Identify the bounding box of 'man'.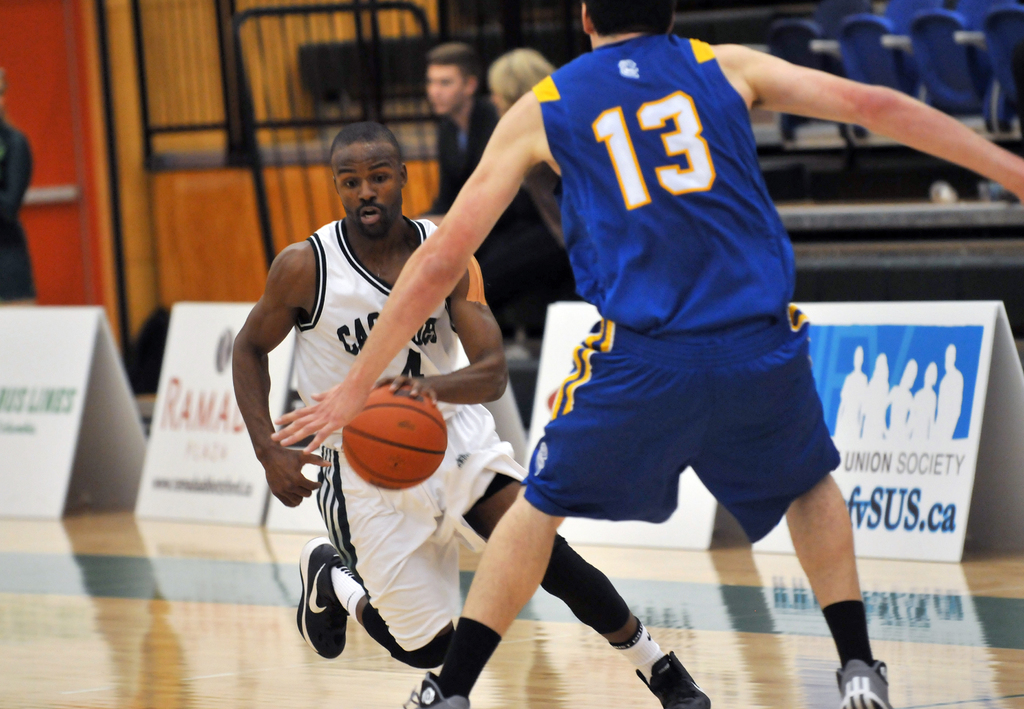
<region>422, 44, 566, 347</region>.
